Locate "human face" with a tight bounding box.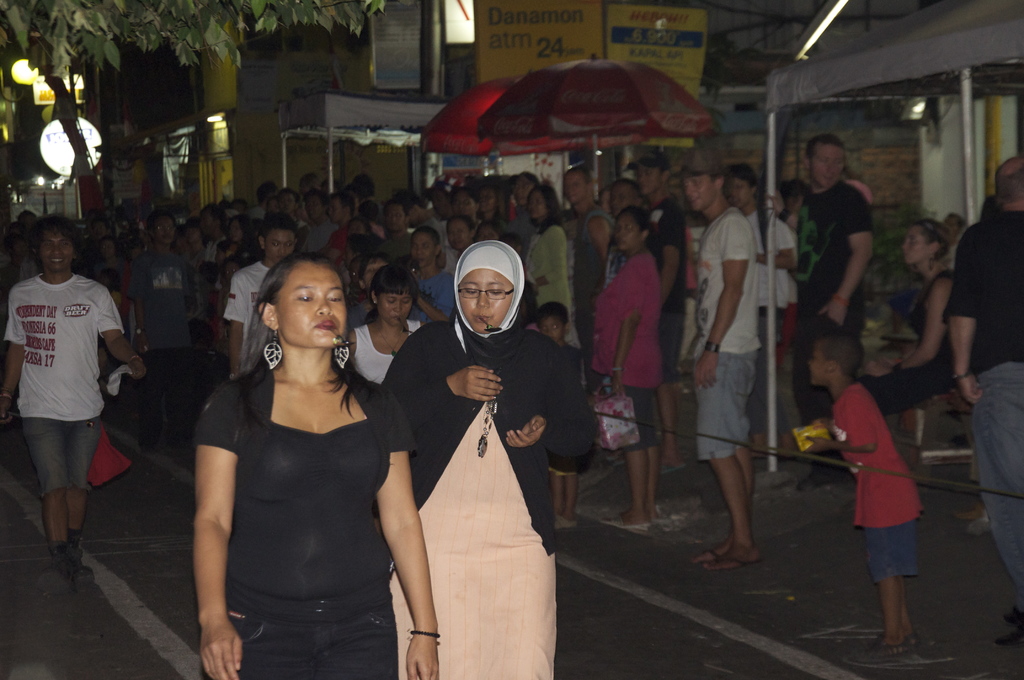
crop(527, 198, 547, 223).
